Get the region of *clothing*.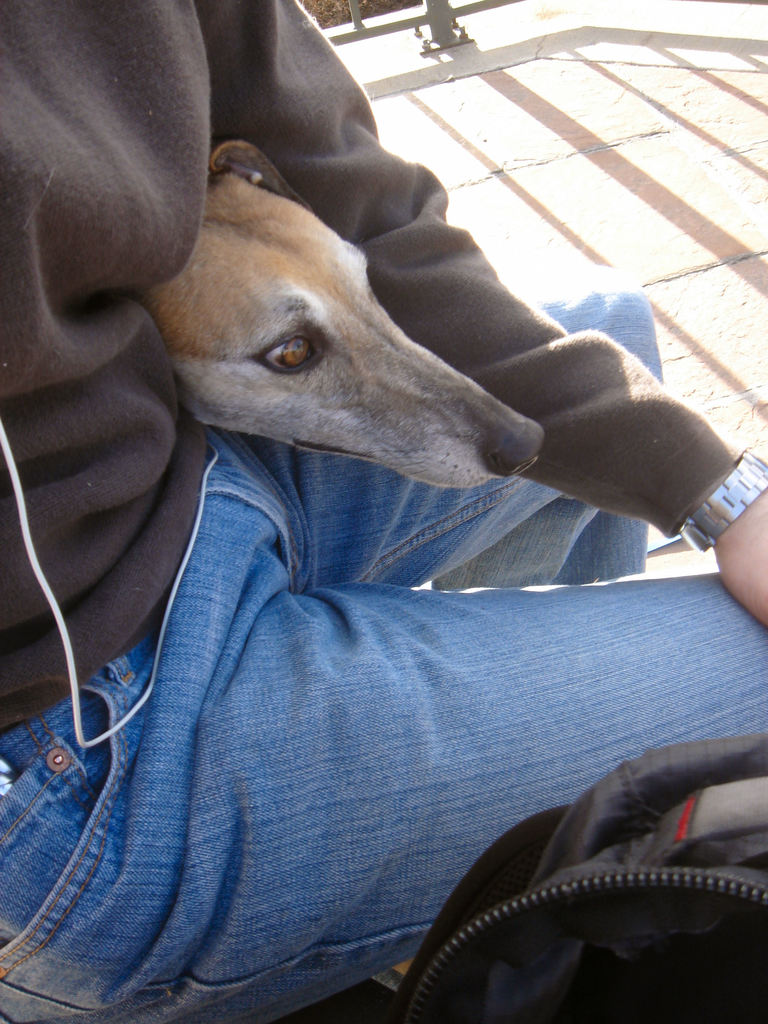
[0, 0, 767, 1023].
